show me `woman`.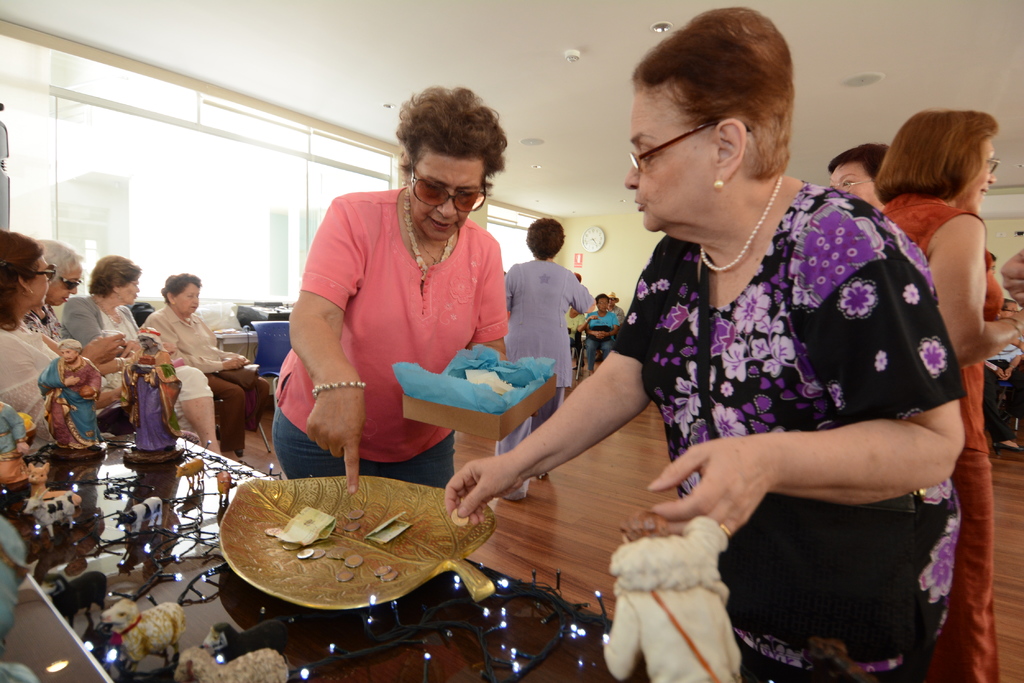
`woman` is here: region(581, 295, 621, 355).
